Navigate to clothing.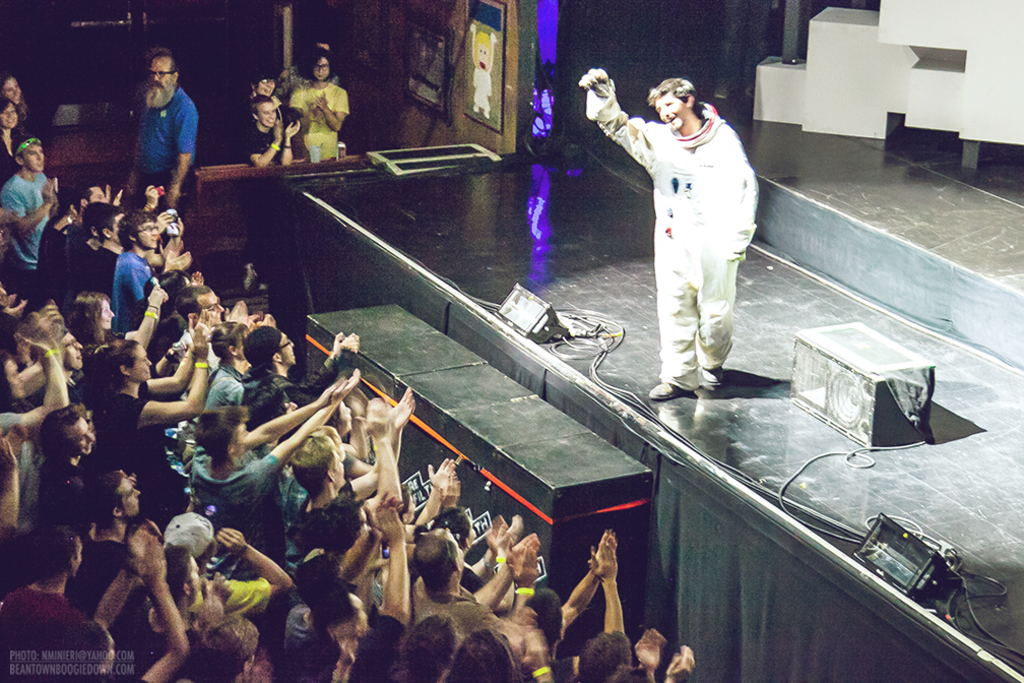
Navigation target: Rect(593, 96, 756, 387).
